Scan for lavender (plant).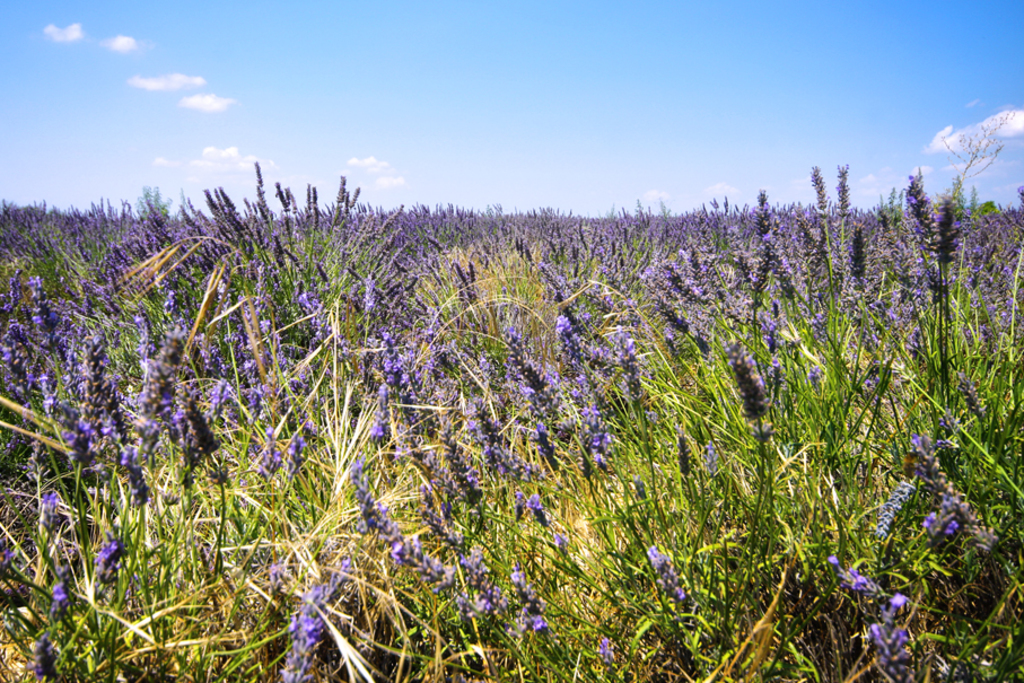
Scan result: rect(850, 562, 899, 615).
